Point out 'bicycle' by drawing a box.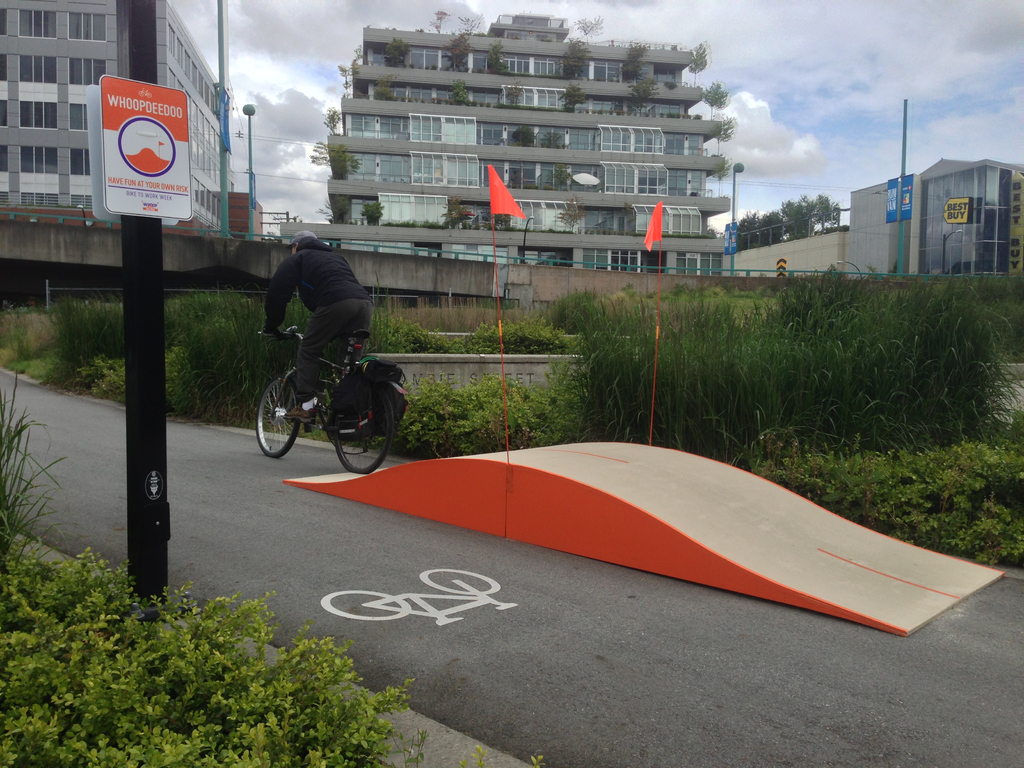
pyautogui.locateOnScreen(243, 323, 401, 471).
